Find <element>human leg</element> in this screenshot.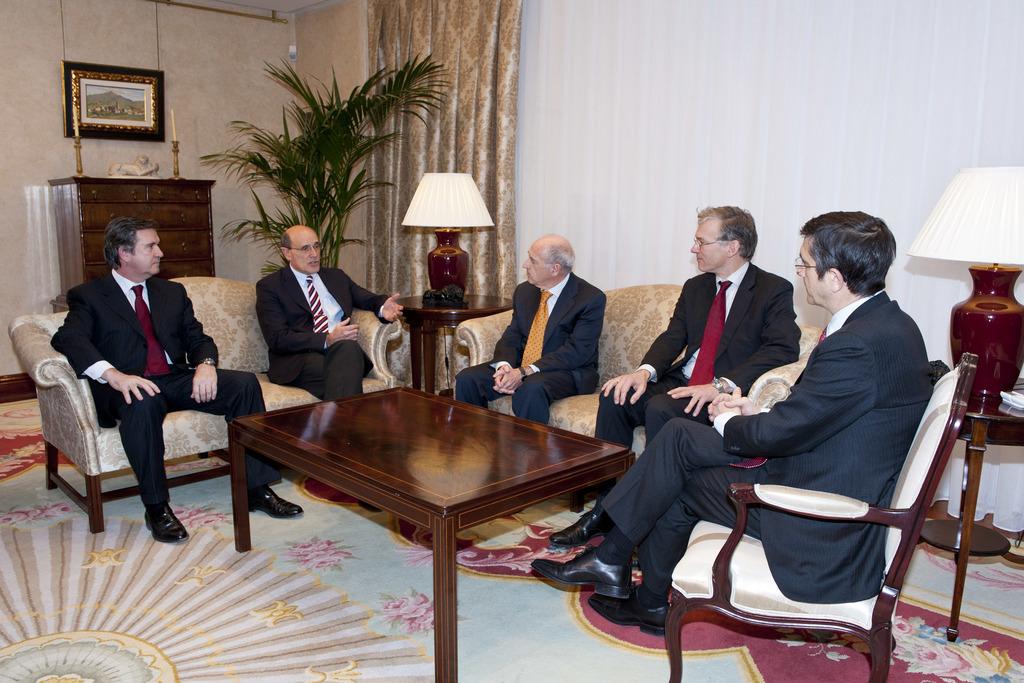
The bounding box for <element>human leg</element> is detection(641, 385, 690, 444).
